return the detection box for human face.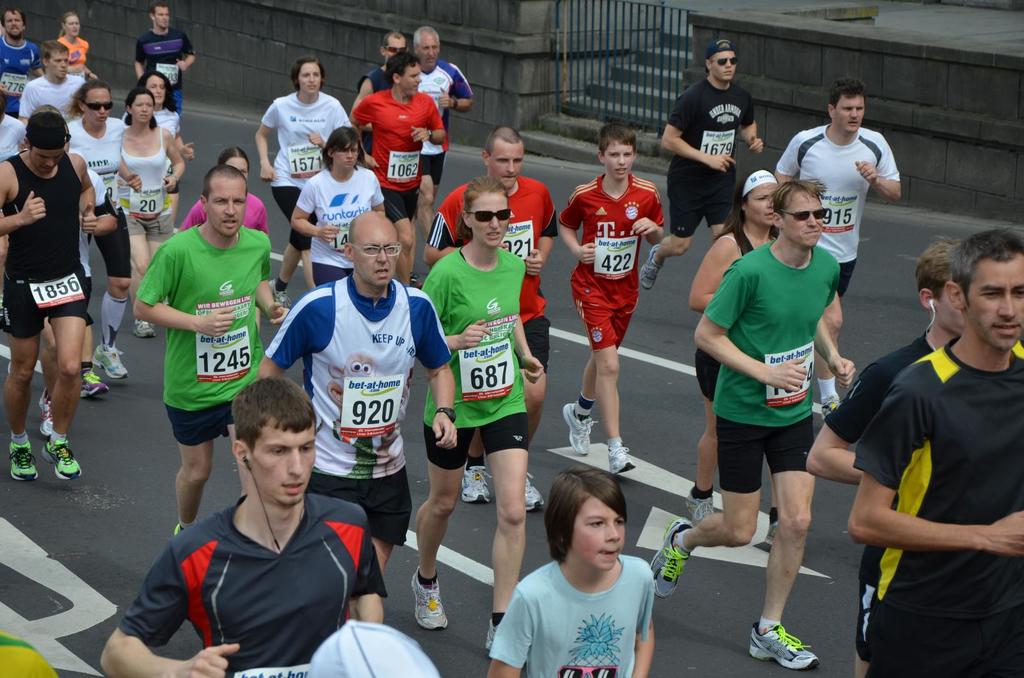
351, 214, 402, 287.
